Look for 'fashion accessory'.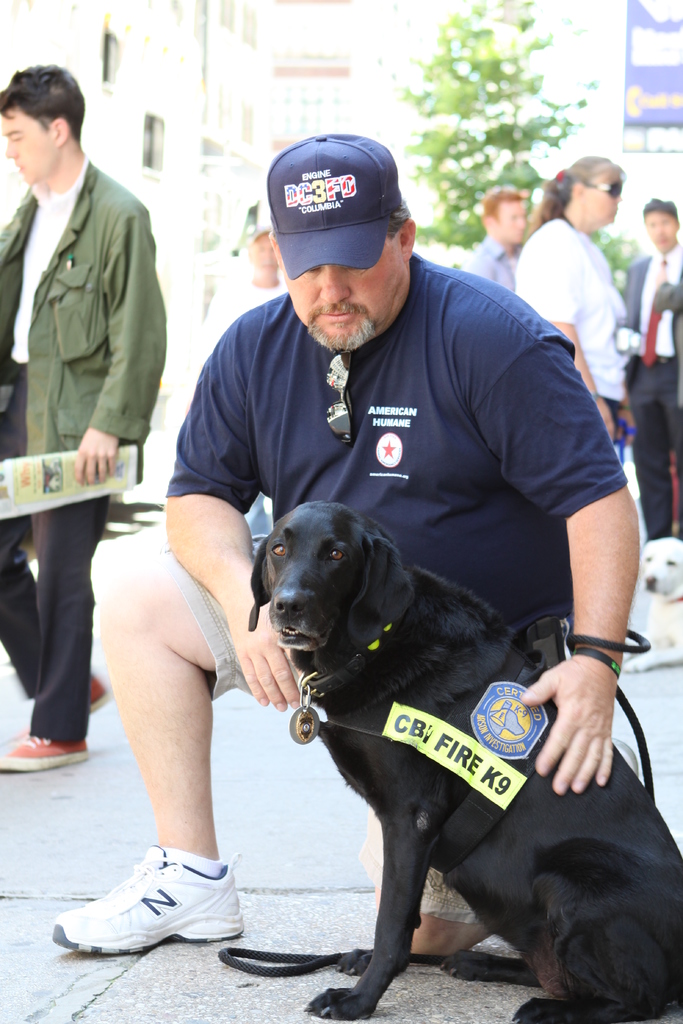
Found: bbox=[0, 741, 88, 778].
